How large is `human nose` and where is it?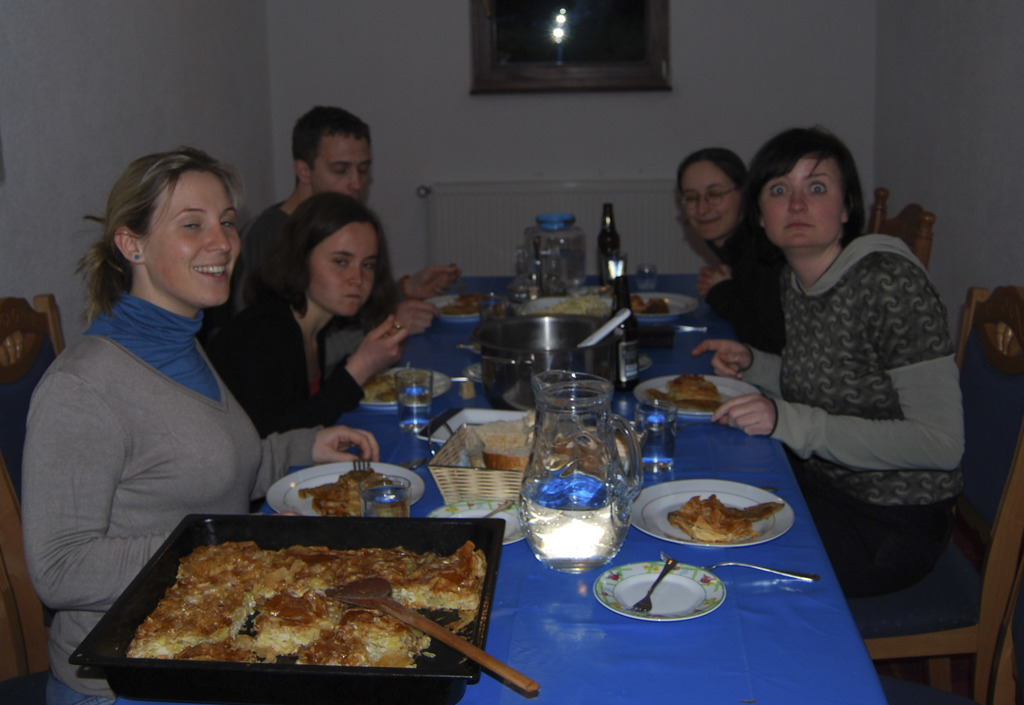
Bounding box: [346, 264, 363, 289].
